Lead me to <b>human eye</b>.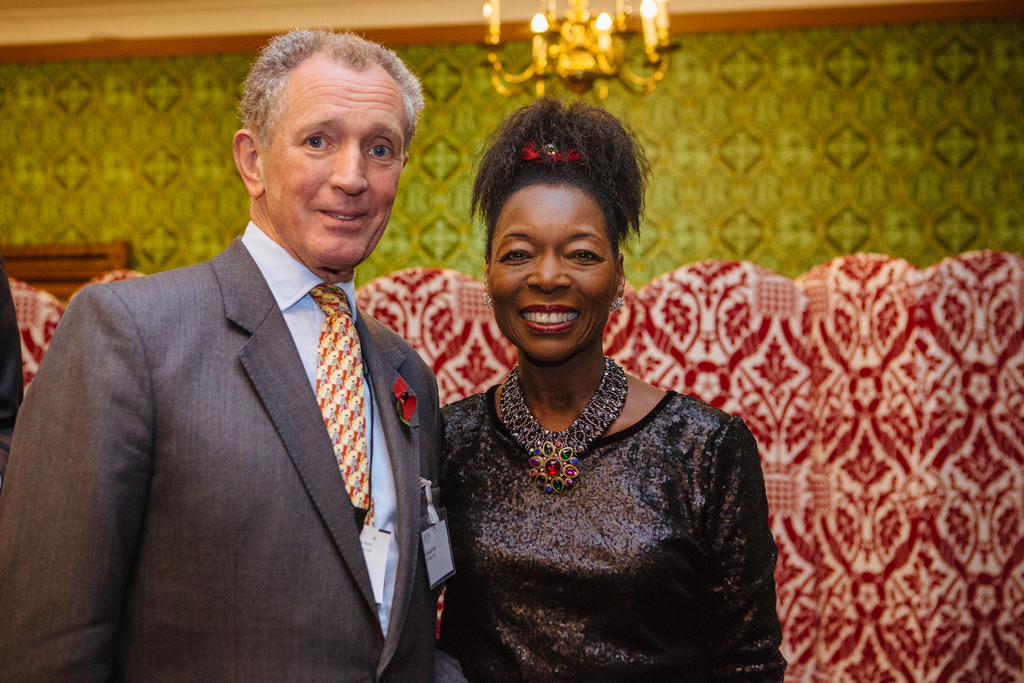
Lead to [left=561, top=237, right=606, bottom=268].
